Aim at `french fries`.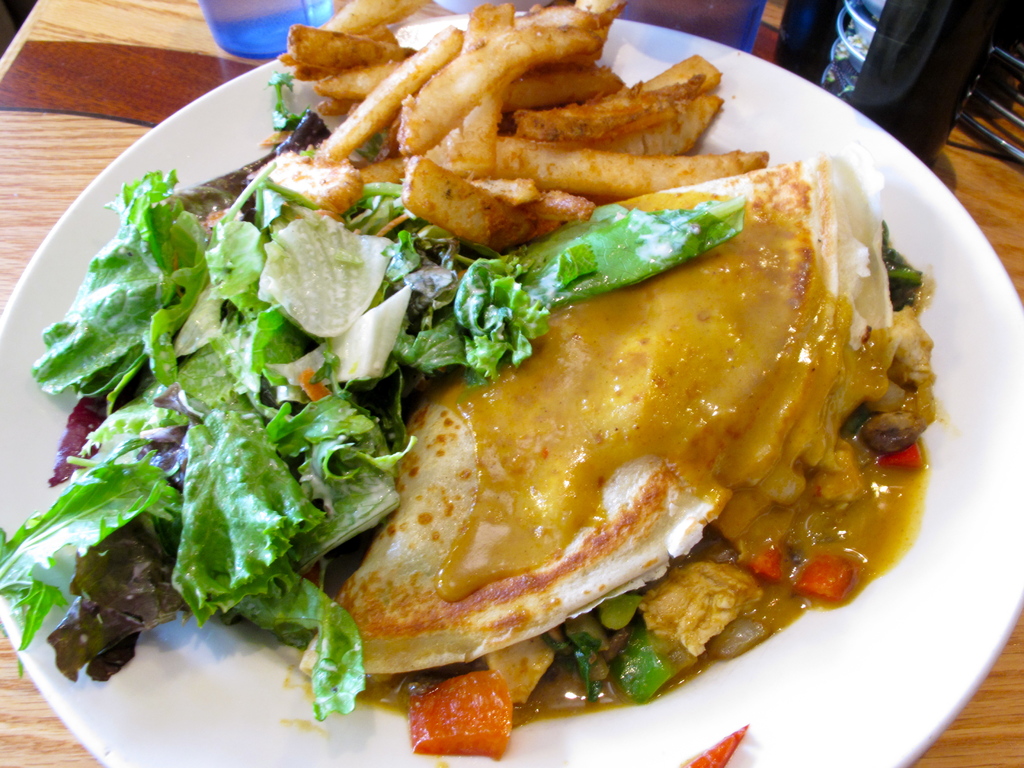
Aimed at Rect(312, 63, 406, 98).
